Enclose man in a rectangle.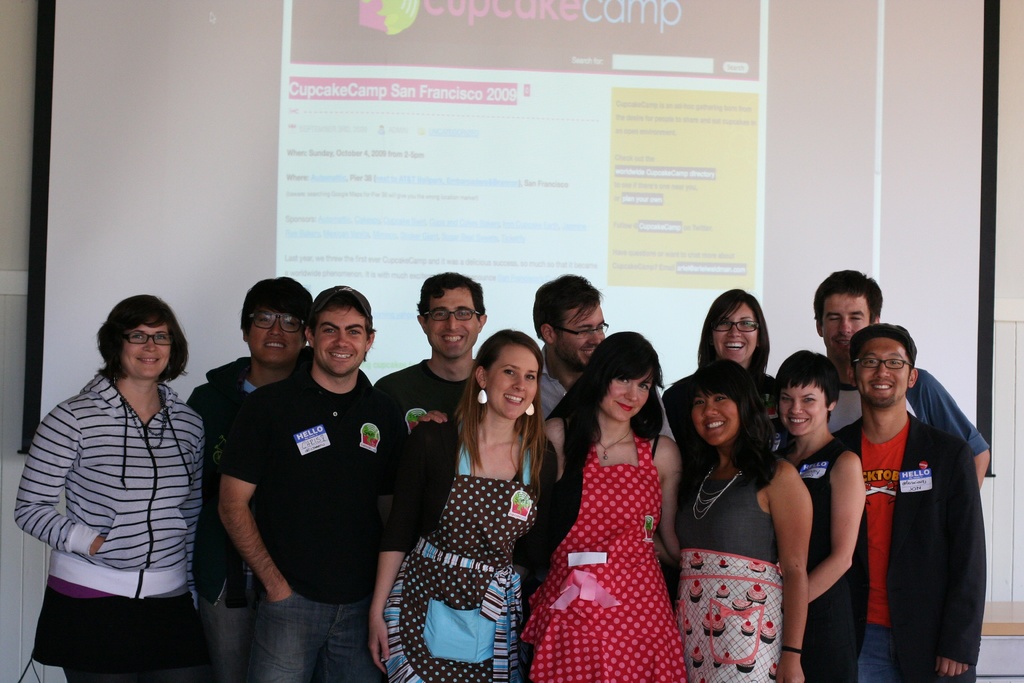
x1=184, y1=279, x2=325, y2=682.
